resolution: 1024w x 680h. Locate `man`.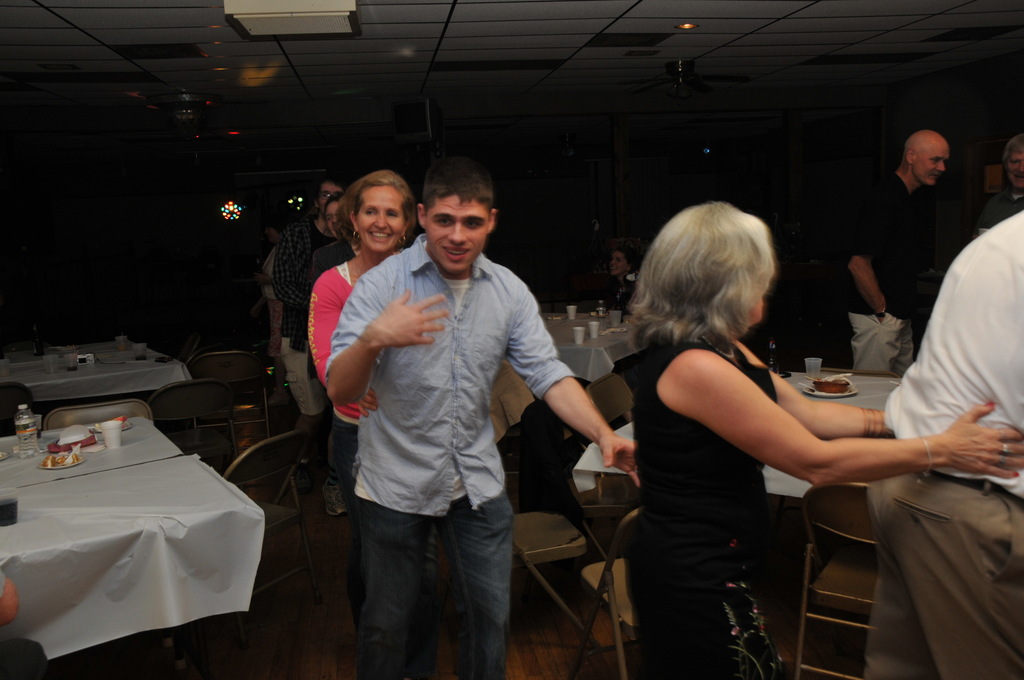
region(317, 156, 584, 672).
